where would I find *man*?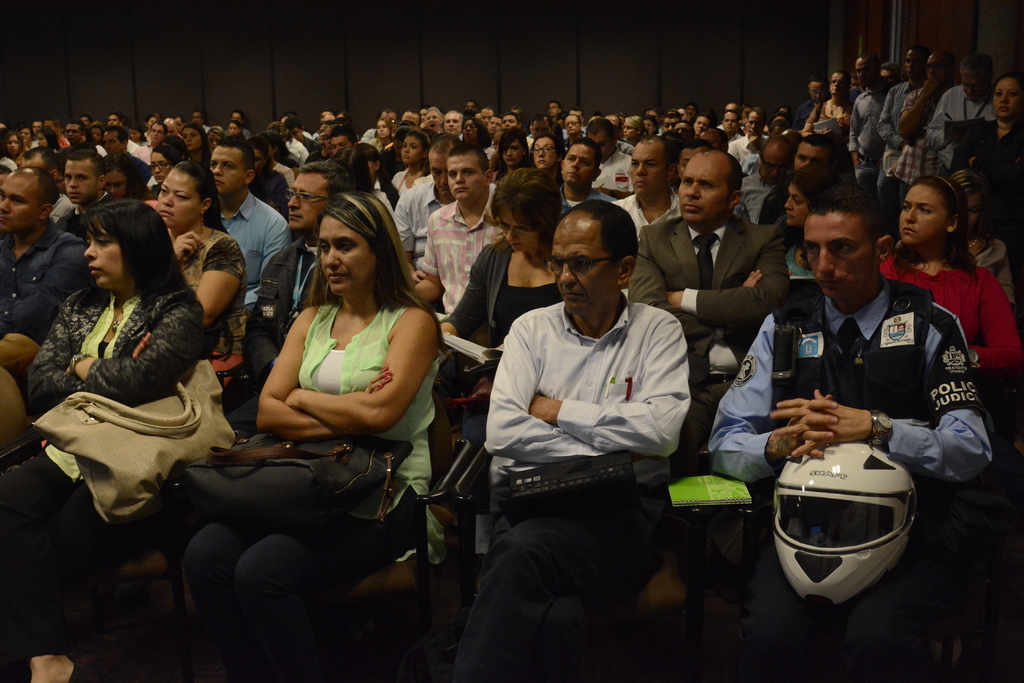
At left=206, top=134, right=294, bottom=319.
